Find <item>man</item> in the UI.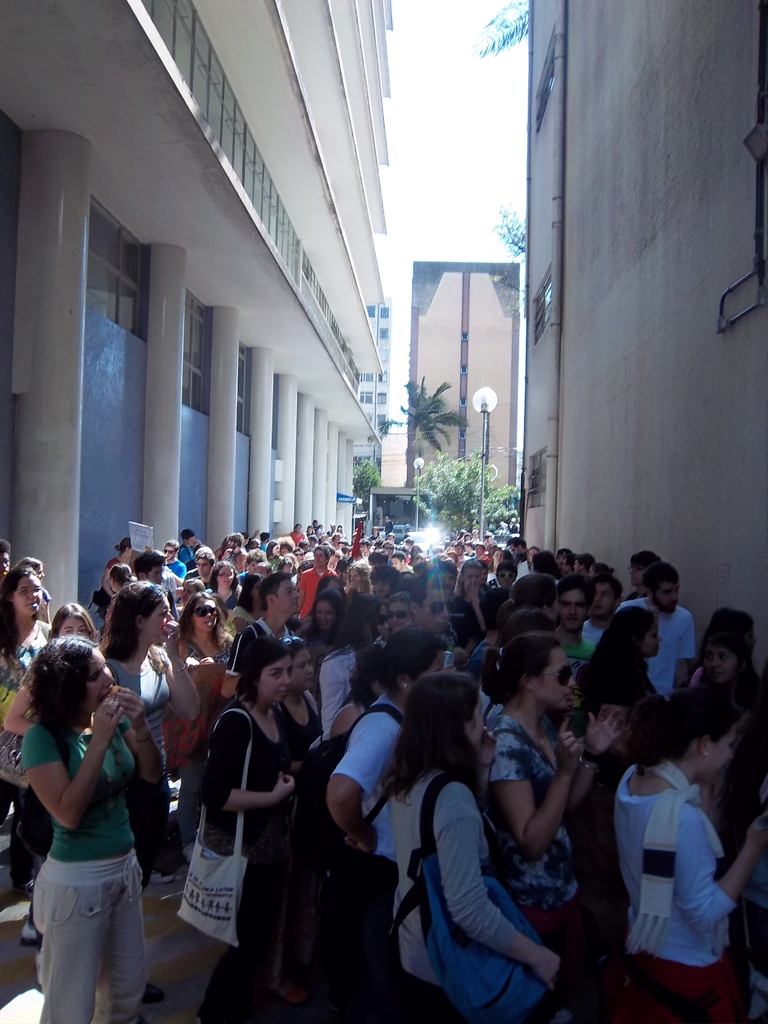
UI element at [452,561,497,662].
